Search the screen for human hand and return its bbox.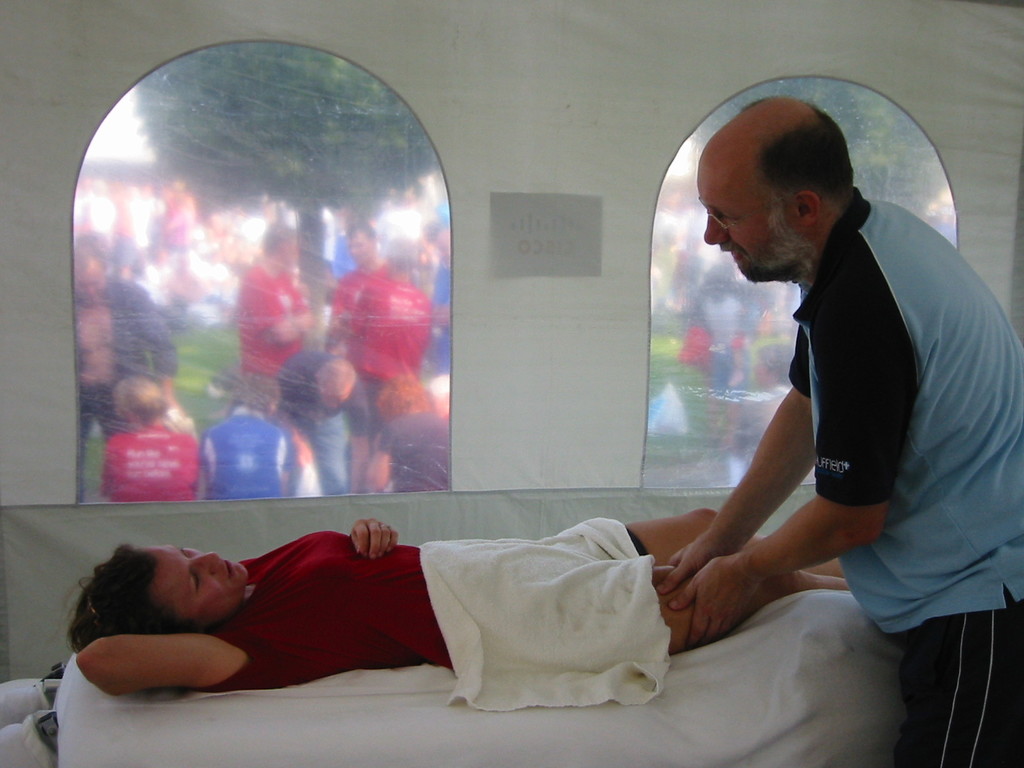
Found: left=372, top=432, right=380, bottom=452.
